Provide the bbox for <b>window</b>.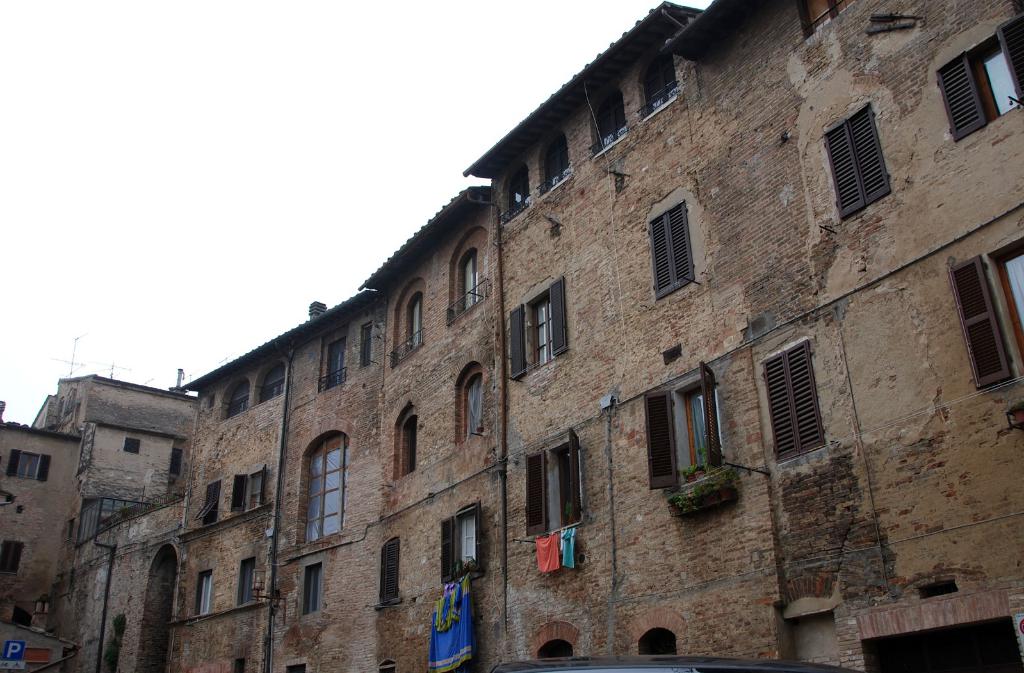
x1=197, y1=567, x2=214, y2=619.
